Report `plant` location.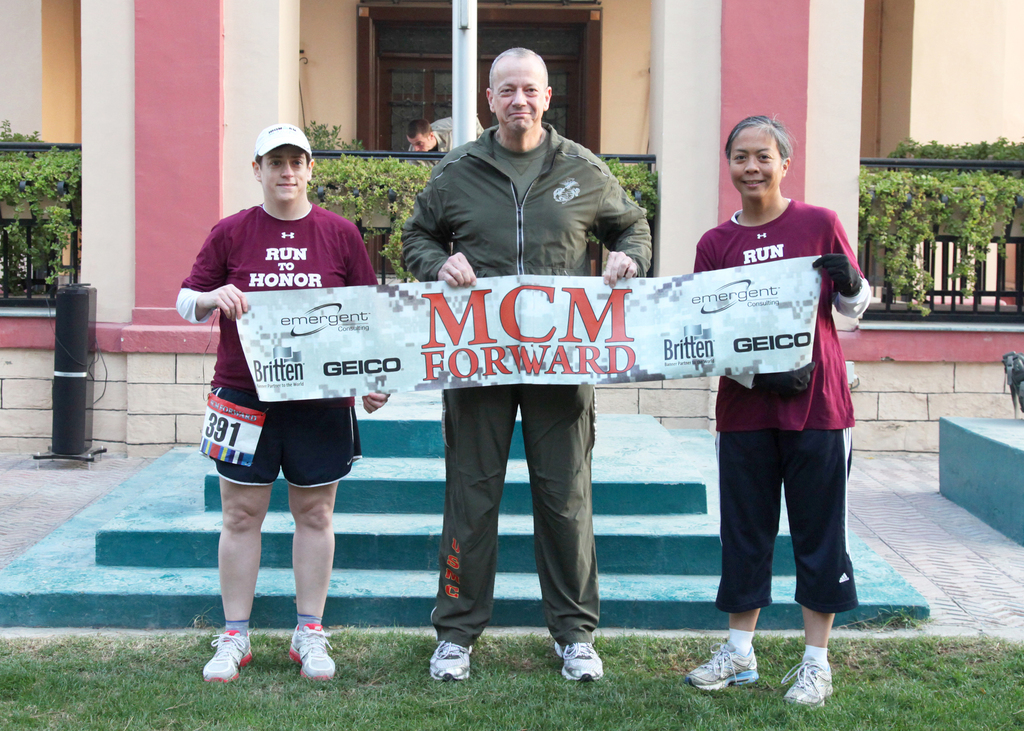
Report: (591, 155, 666, 234).
